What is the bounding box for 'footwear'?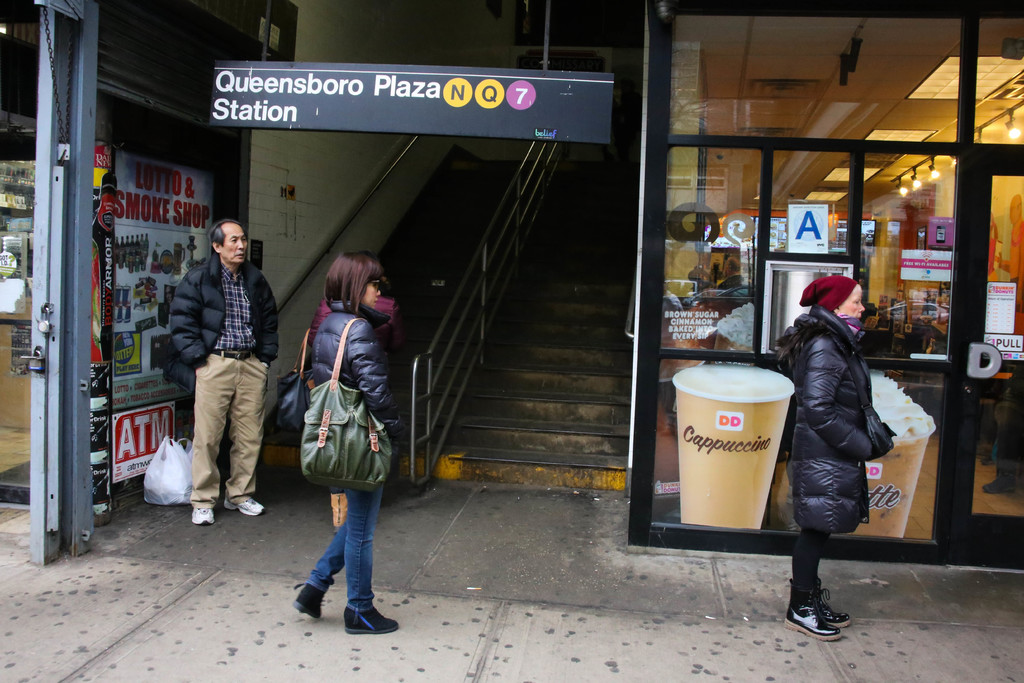
227 493 266 516.
